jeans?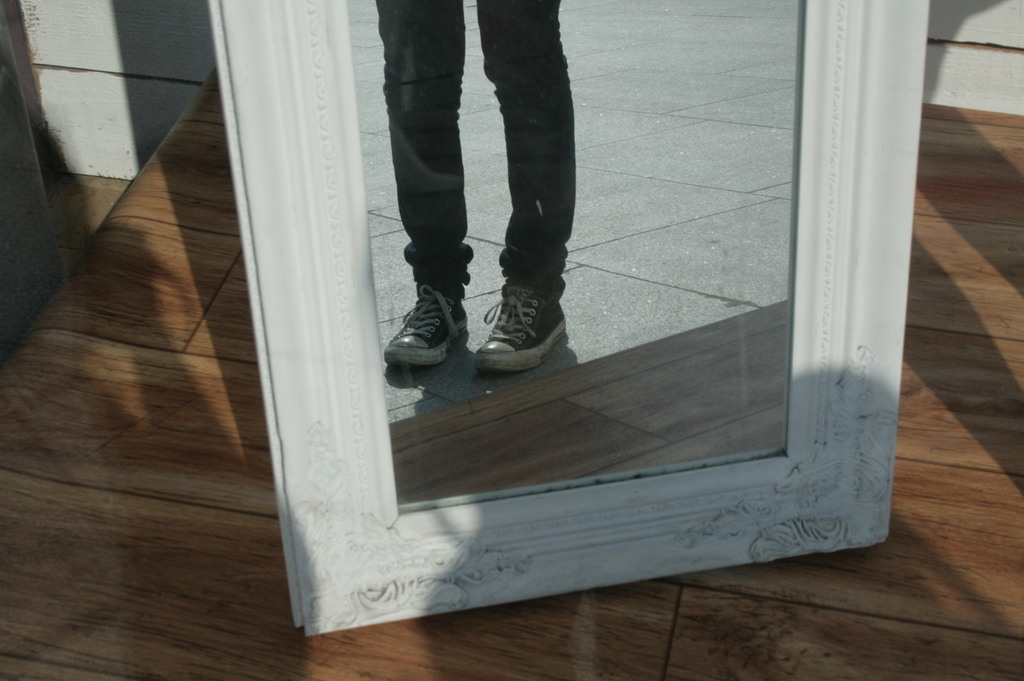
pyautogui.locateOnScreen(393, 12, 600, 300)
